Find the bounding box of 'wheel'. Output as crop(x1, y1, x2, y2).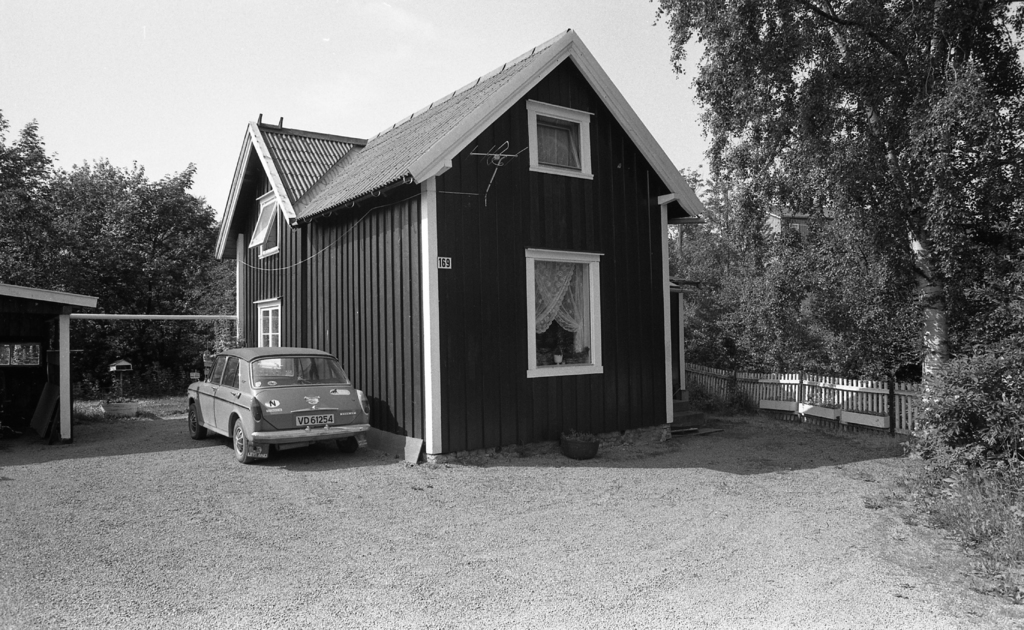
crop(189, 405, 206, 443).
